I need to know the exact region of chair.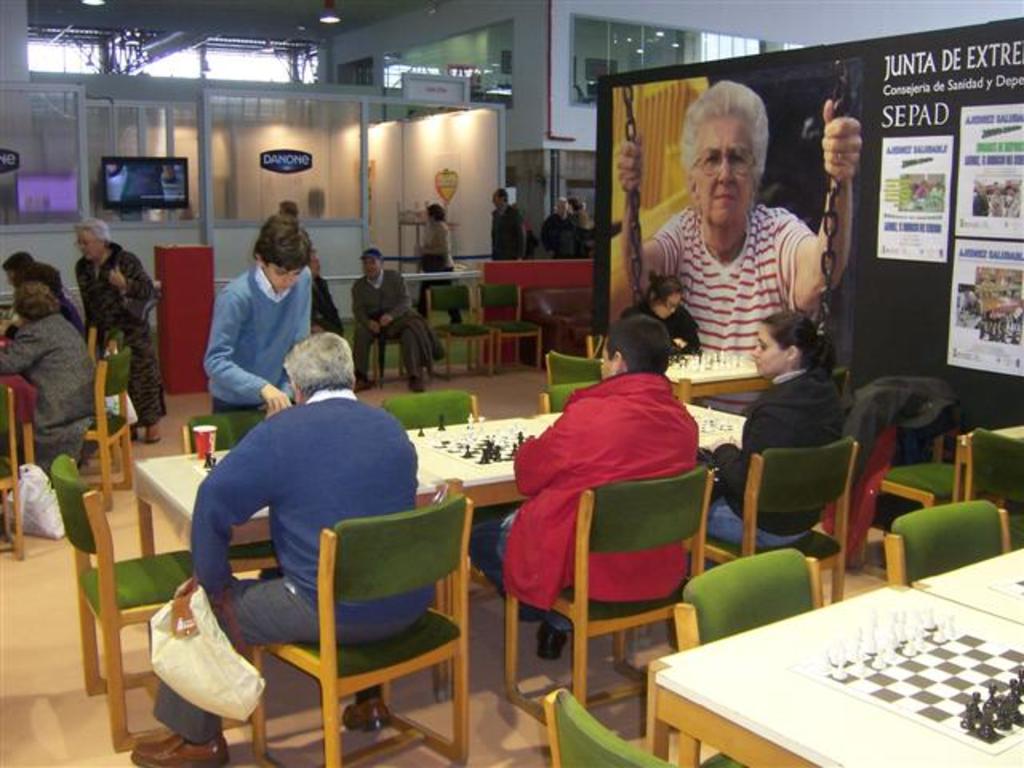
Region: l=37, t=344, r=131, b=517.
